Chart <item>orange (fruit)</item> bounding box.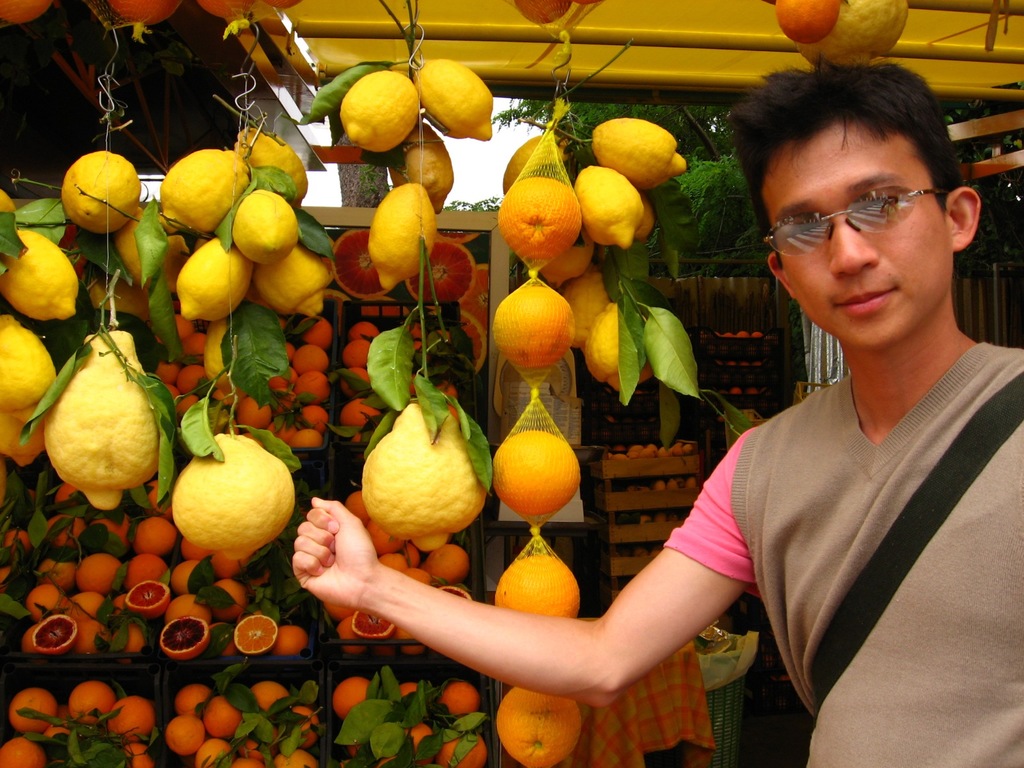
Charted: box=[292, 378, 333, 405].
